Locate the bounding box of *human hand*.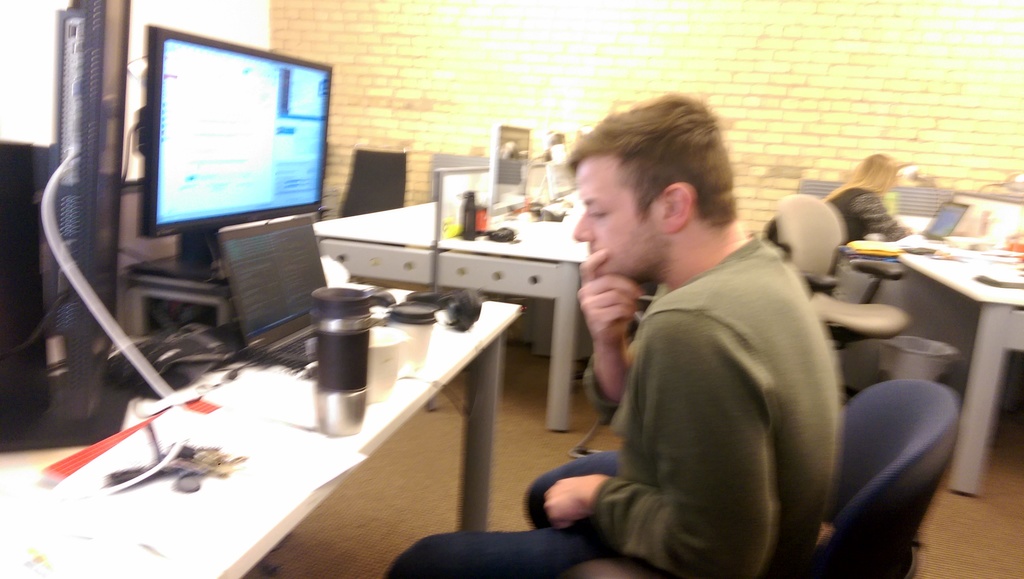
Bounding box: locate(543, 469, 599, 536).
